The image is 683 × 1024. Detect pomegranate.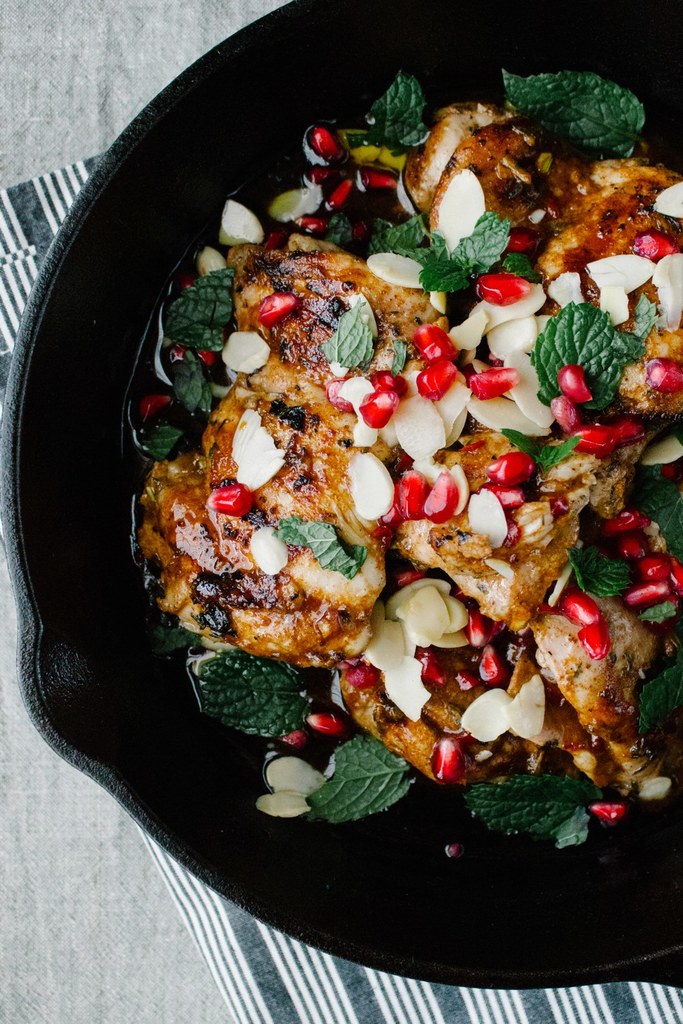
Detection: <region>589, 803, 622, 827</region>.
